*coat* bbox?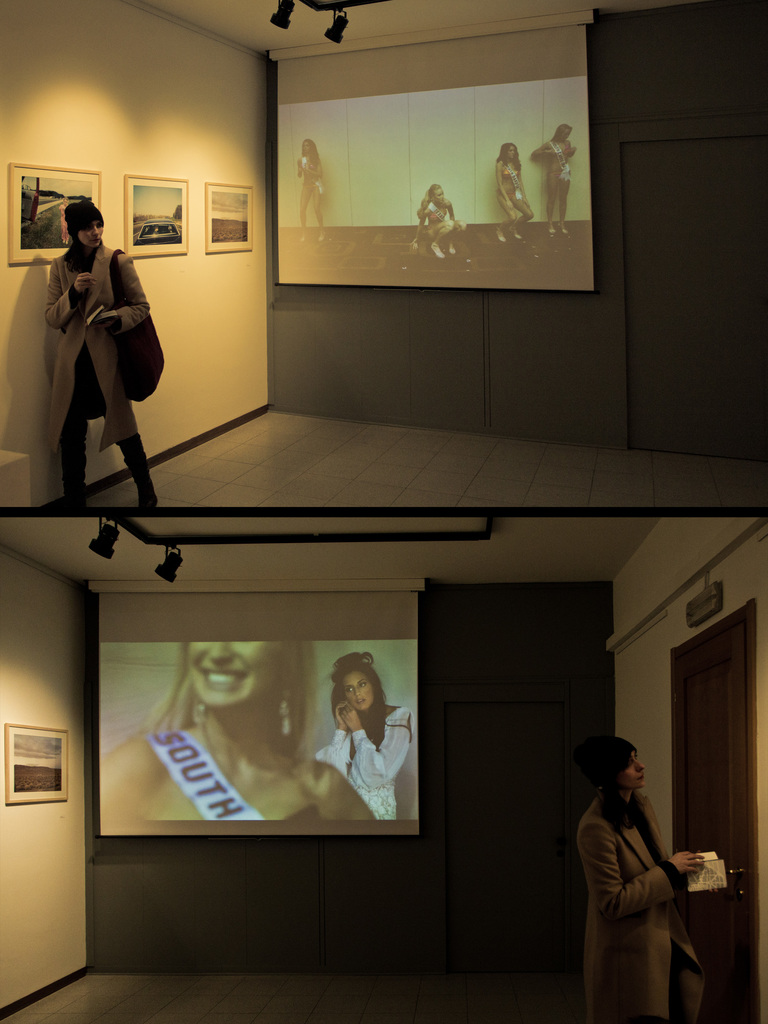
region(29, 204, 153, 451)
